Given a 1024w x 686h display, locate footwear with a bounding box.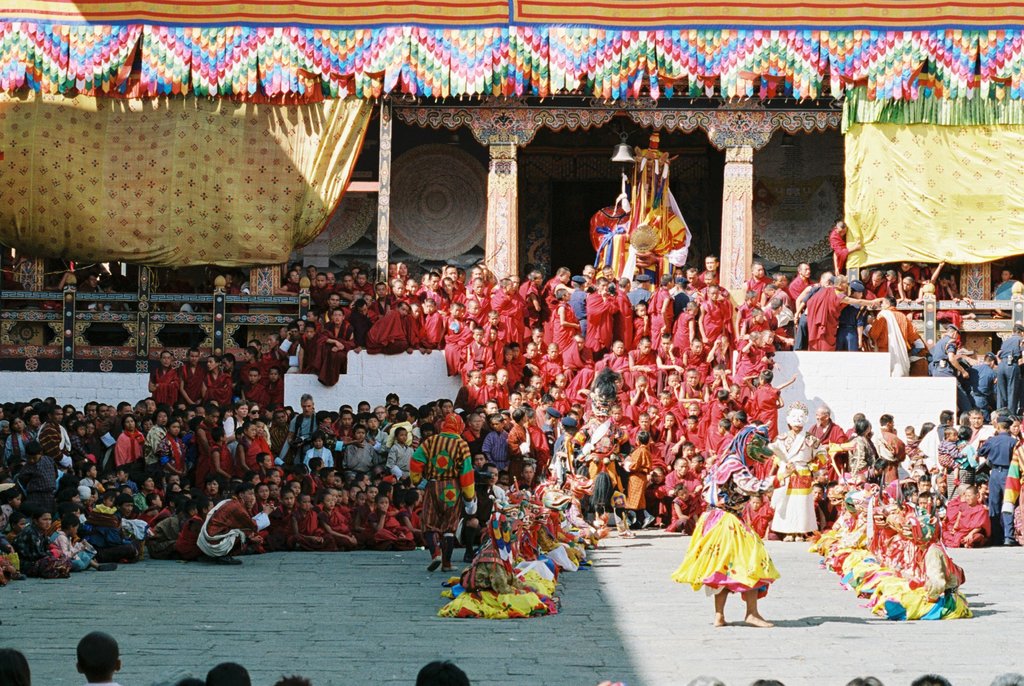
Located: 428,555,441,573.
